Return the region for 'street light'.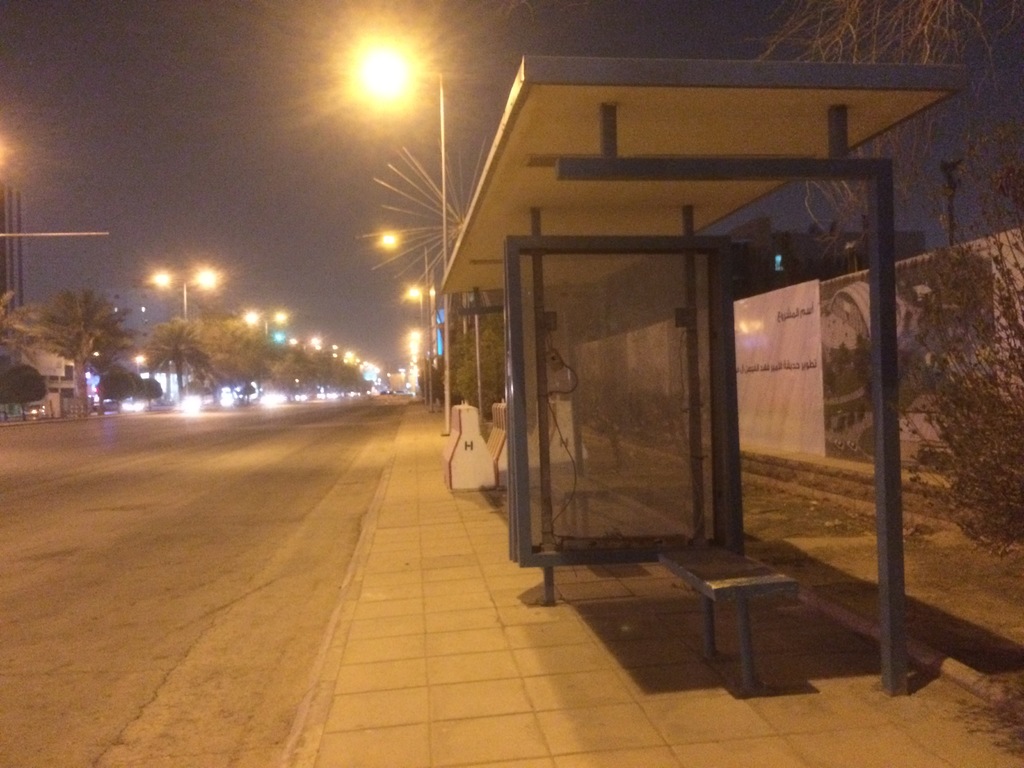
bbox=(146, 260, 222, 392).
